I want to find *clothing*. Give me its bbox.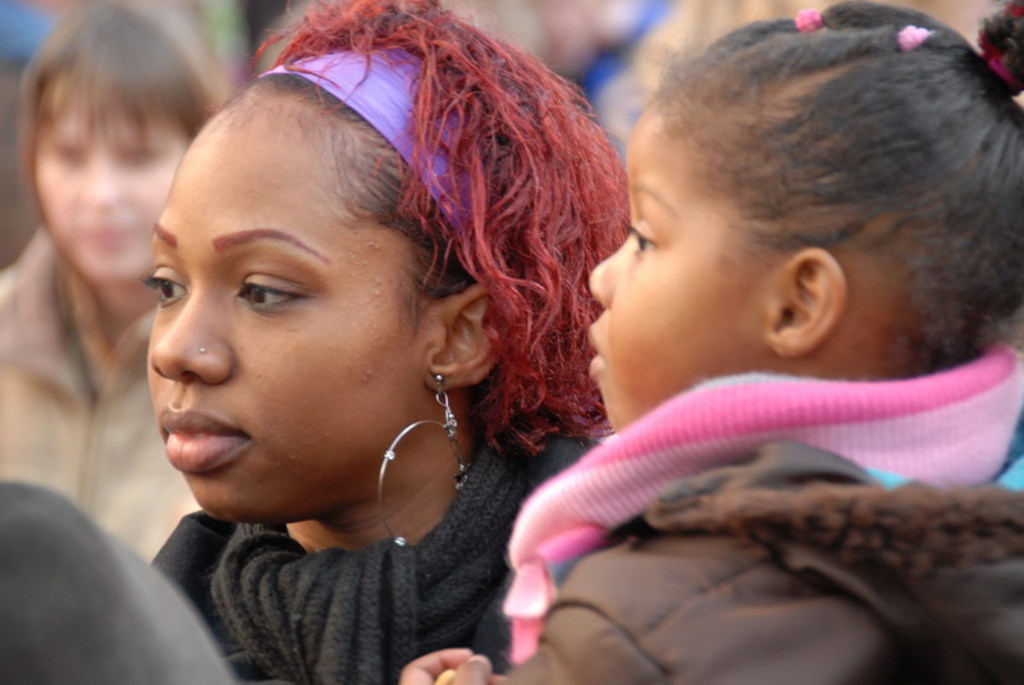
<box>156,421,563,671</box>.
